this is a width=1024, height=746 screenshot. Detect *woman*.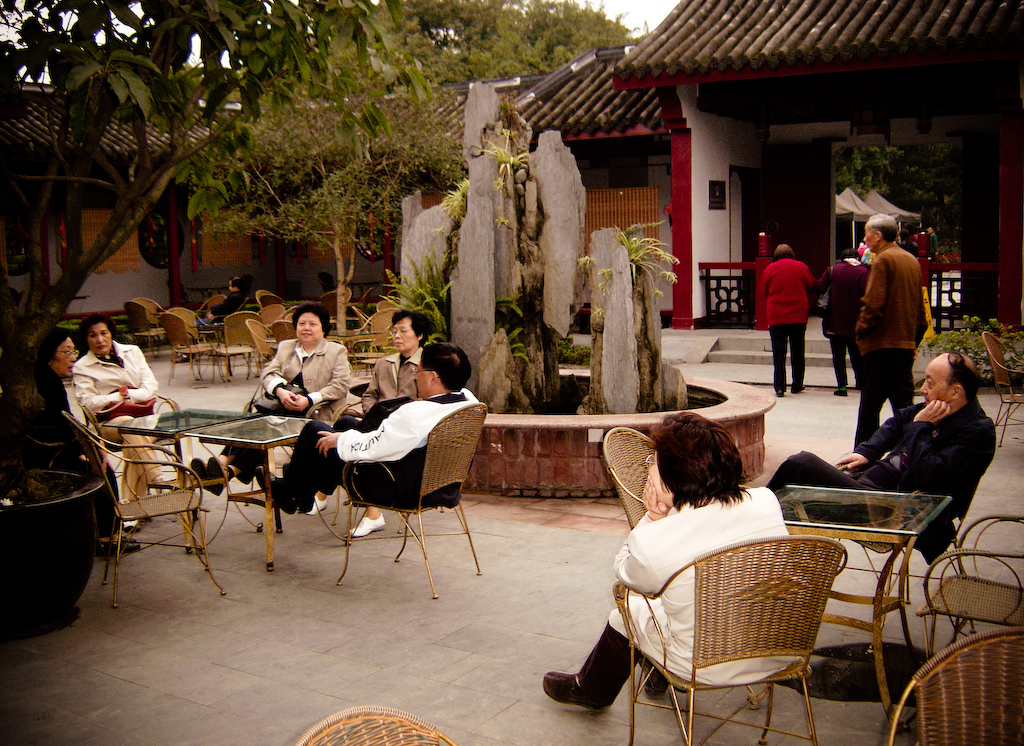
box(34, 329, 154, 549).
